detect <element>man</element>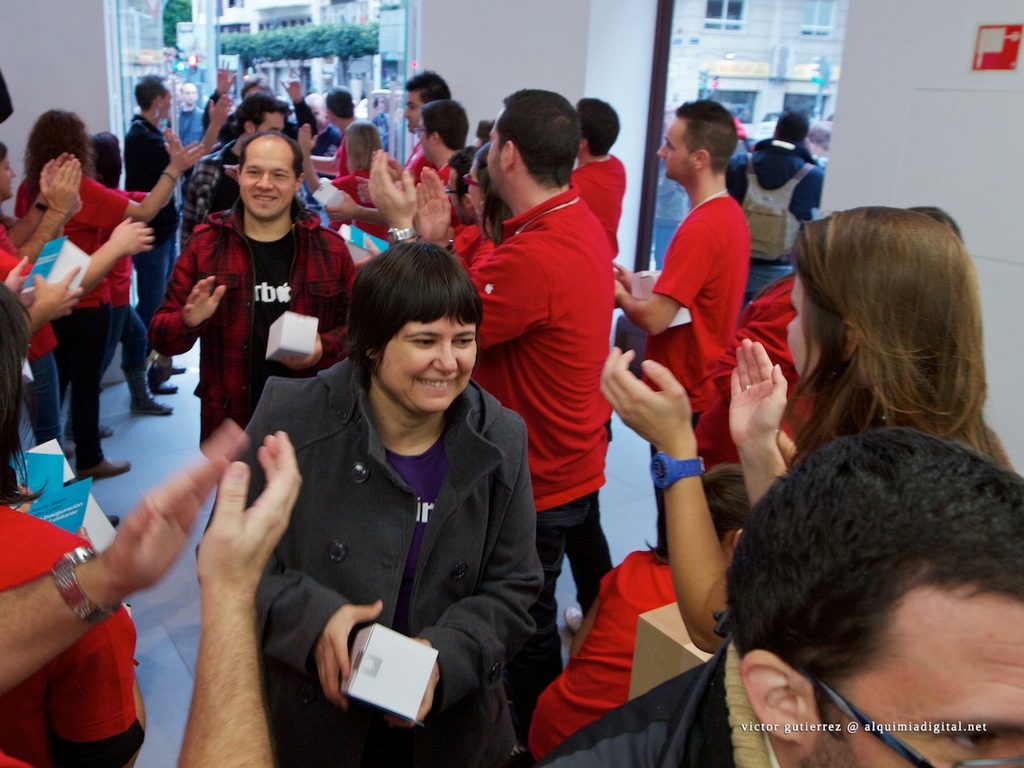
364, 79, 607, 765
